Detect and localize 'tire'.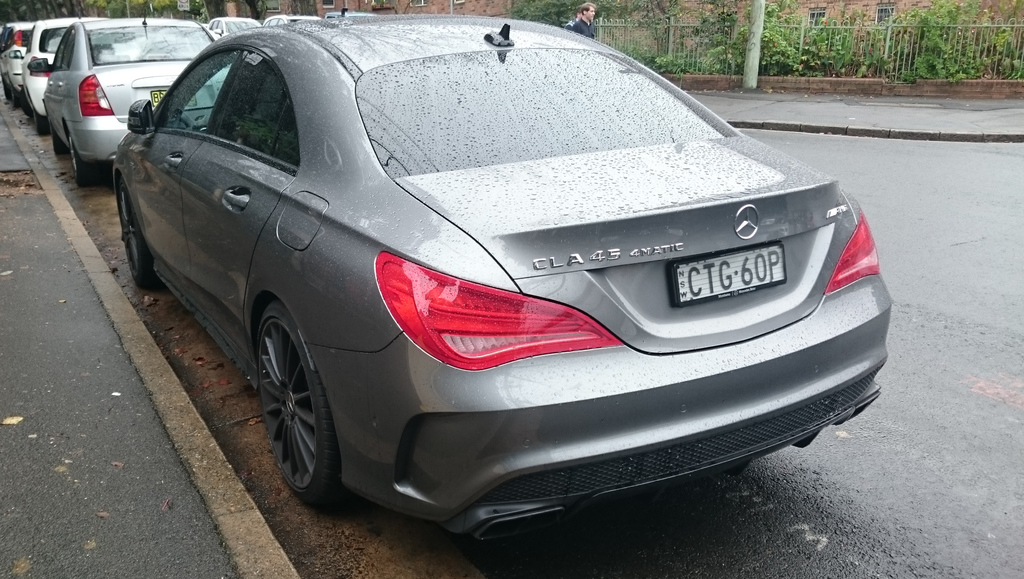
Localized at (50, 119, 66, 157).
